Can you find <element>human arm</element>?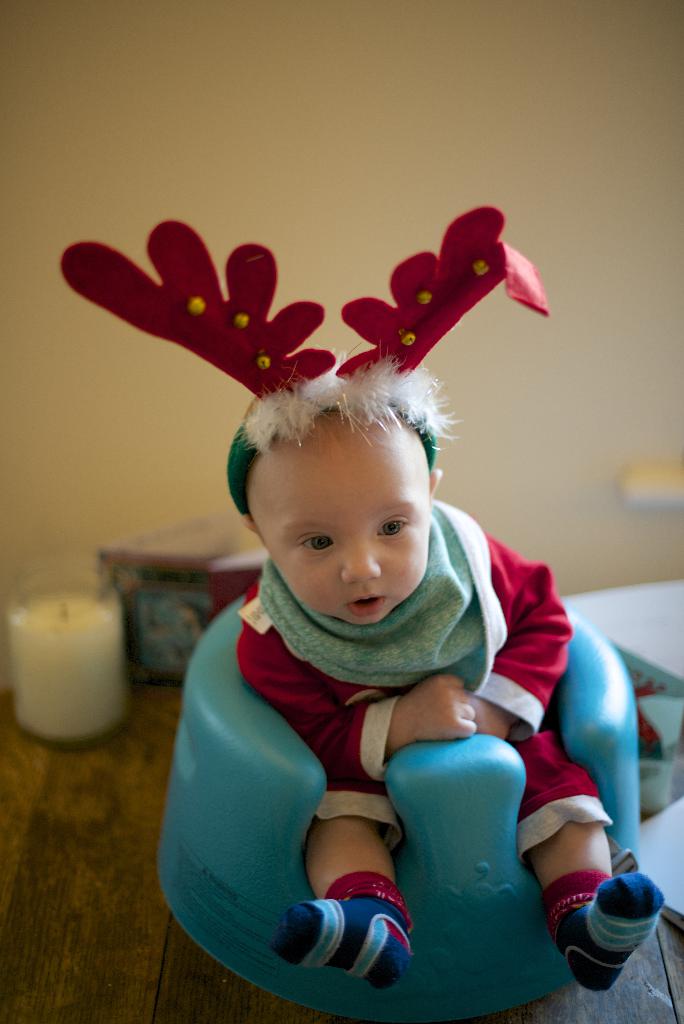
Yes, bounding box: bbox=(235, 579, 479, 776).
